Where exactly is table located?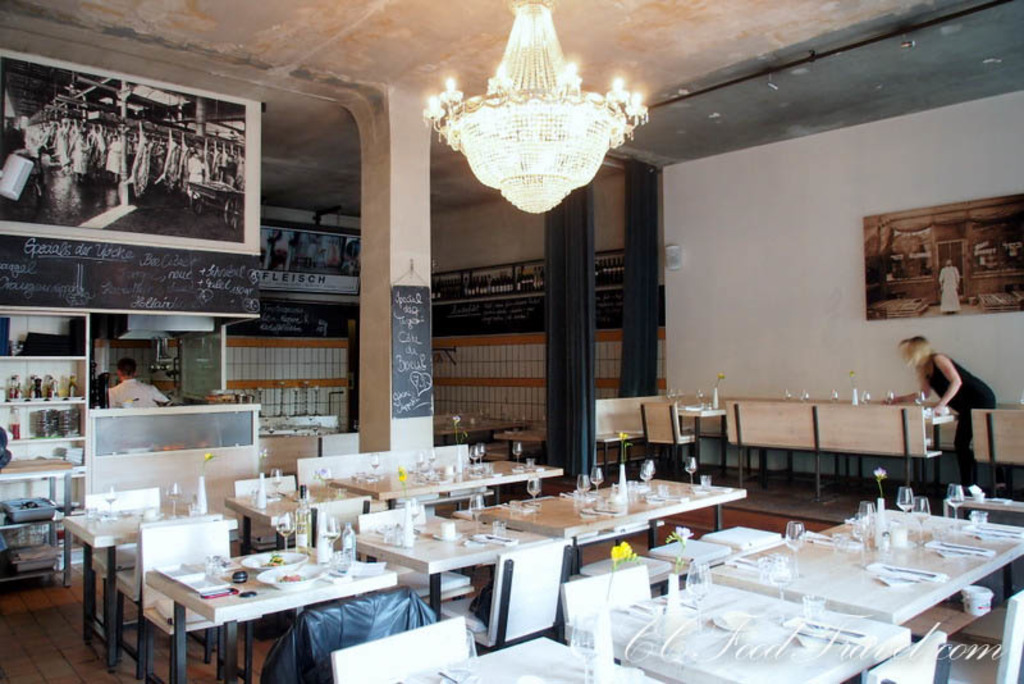
Its bounding box is <box>925,411,957,492</box>.
